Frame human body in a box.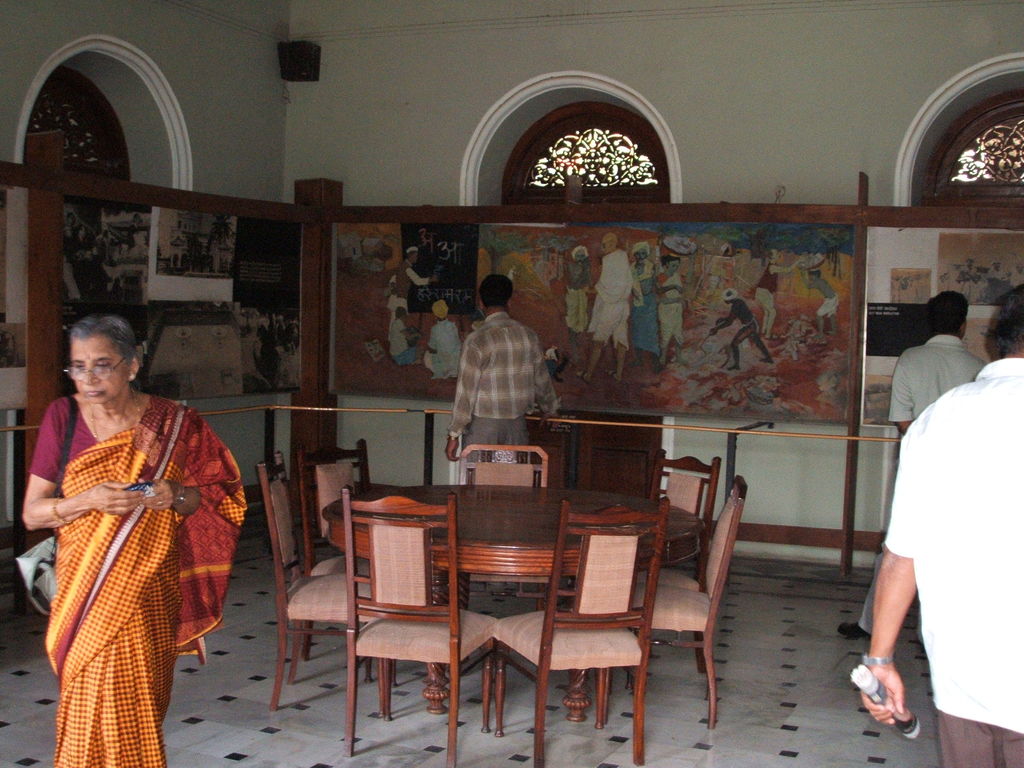
bbox(858, 360, 1023, 767).
